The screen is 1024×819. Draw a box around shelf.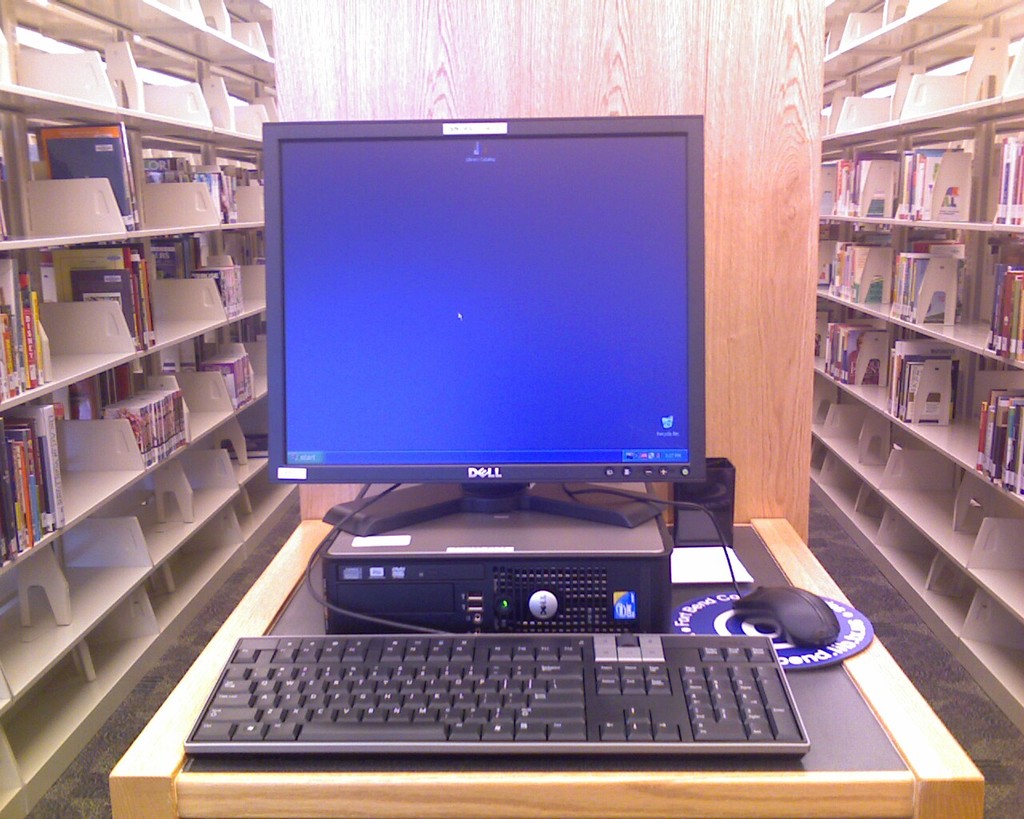
l=813, t=0, r=958, b=65.
